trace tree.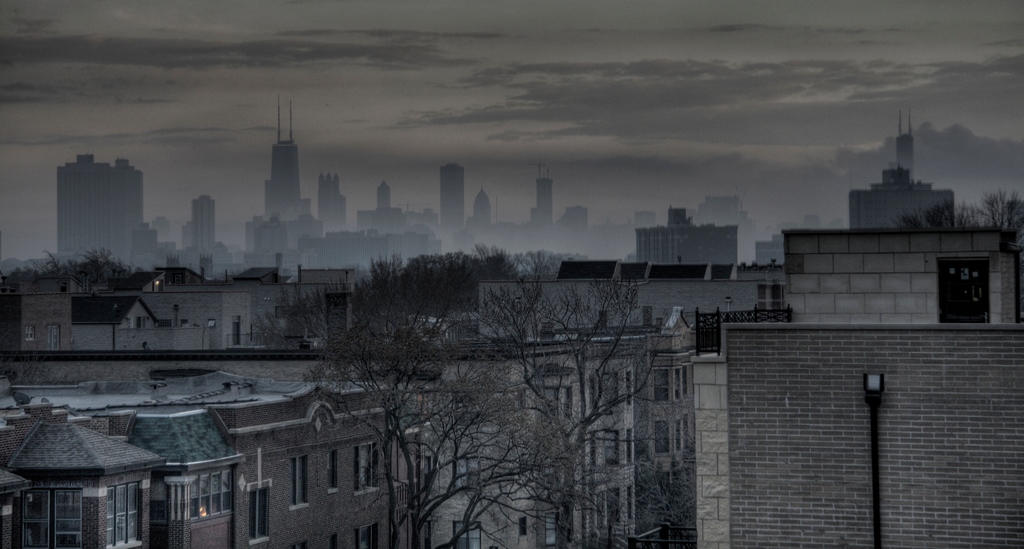
Traced to (246,238,697,548).
